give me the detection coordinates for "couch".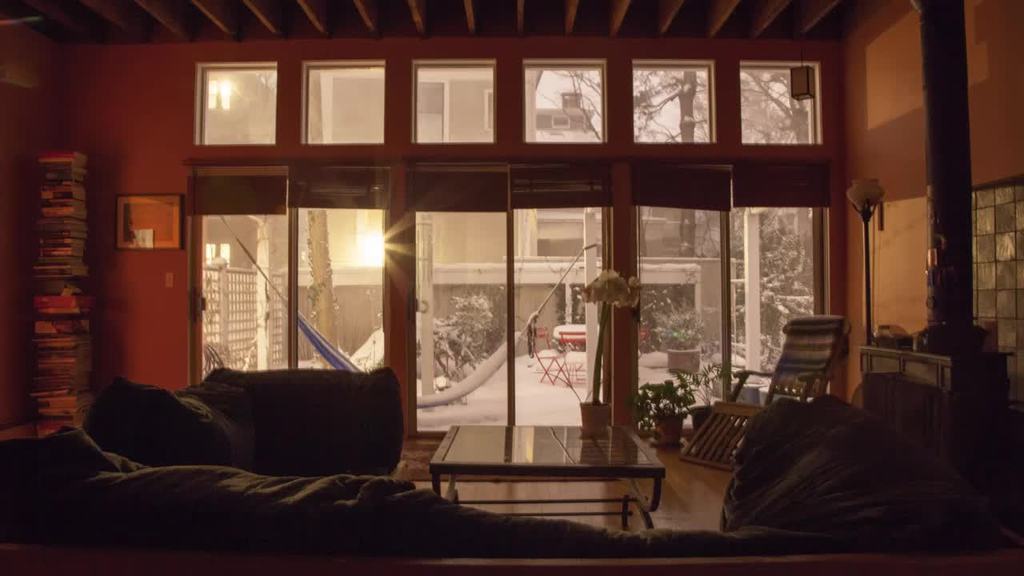
<region>27, 338, 462, 498</region>.
